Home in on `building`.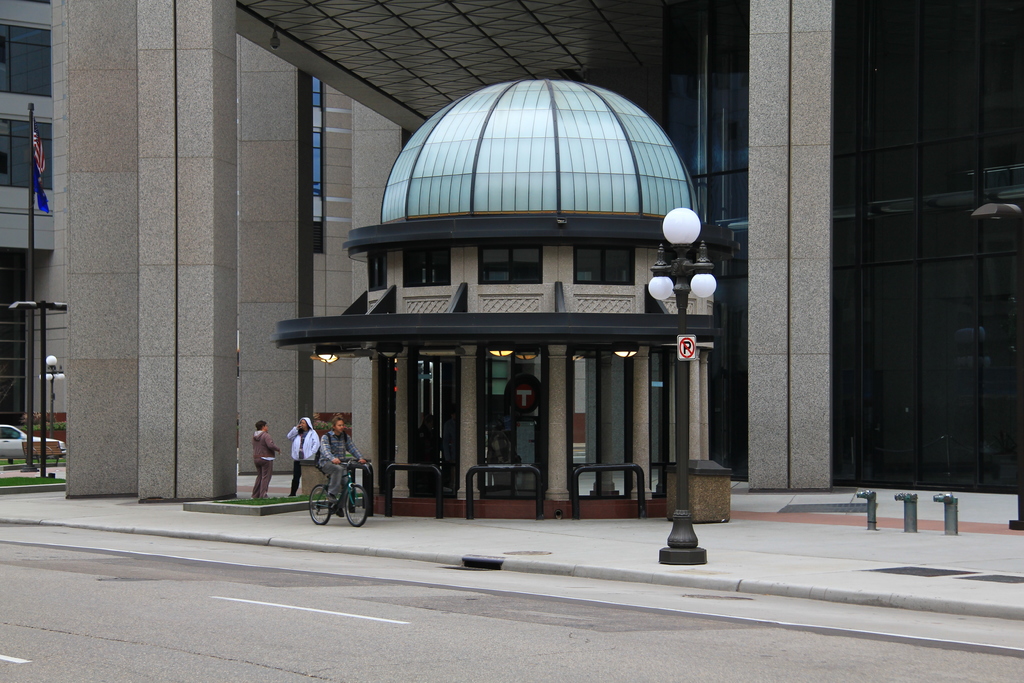
Homed in at locate(53, 0, 1023, 508).
